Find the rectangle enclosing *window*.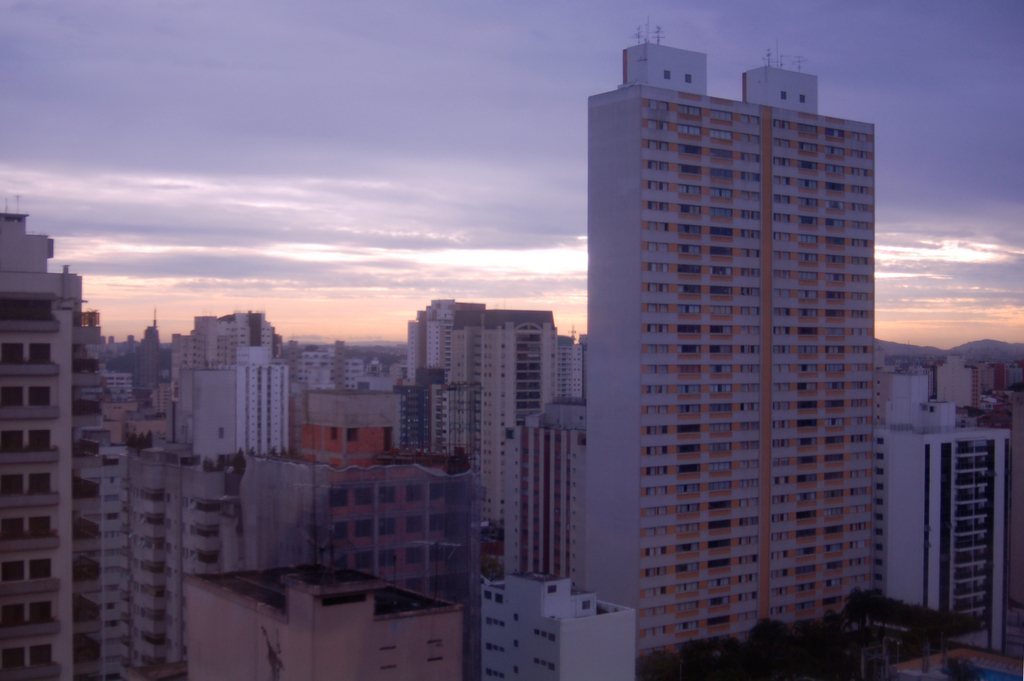
BBox(30, 387, 51, 403).
